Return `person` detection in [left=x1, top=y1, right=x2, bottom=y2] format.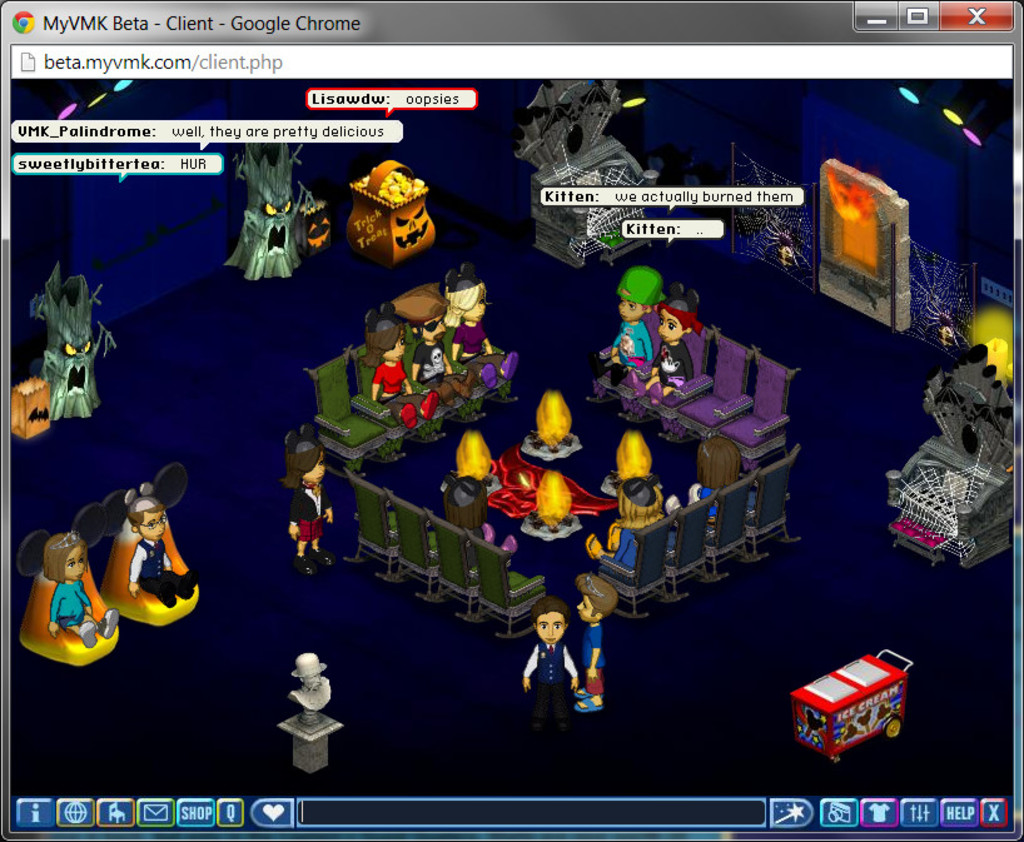
[left=372, top=319, right=441, bottom=429].
